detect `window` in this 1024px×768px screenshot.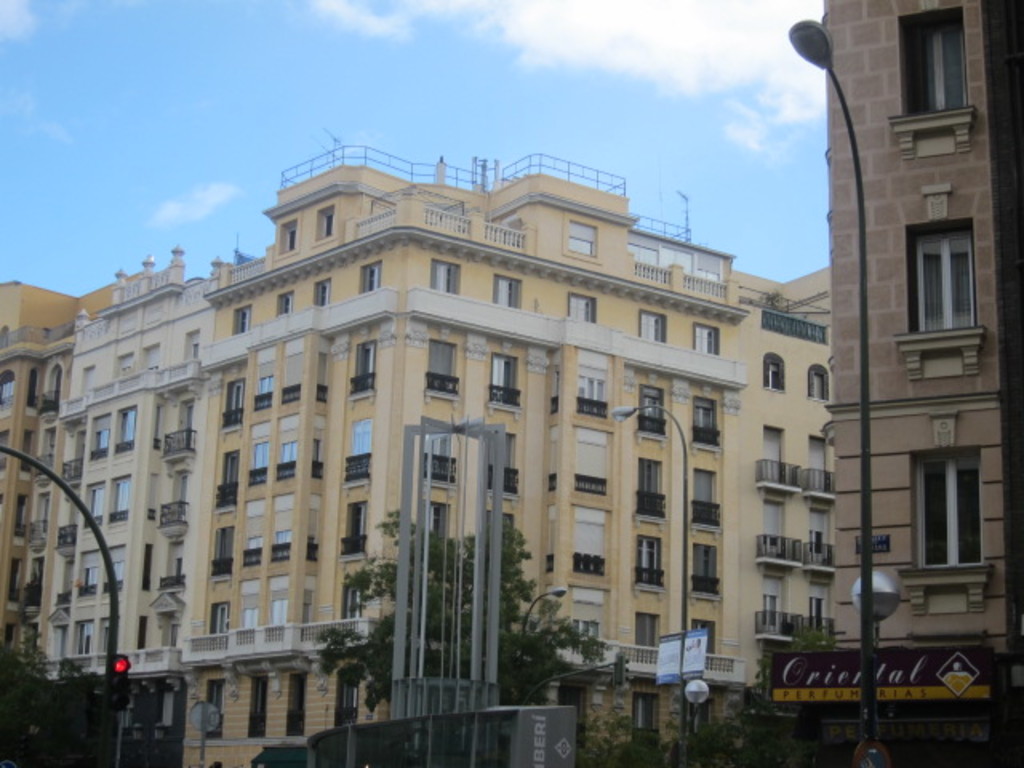
Detection: x1=74 y1=618 x2=91 y2=648.
